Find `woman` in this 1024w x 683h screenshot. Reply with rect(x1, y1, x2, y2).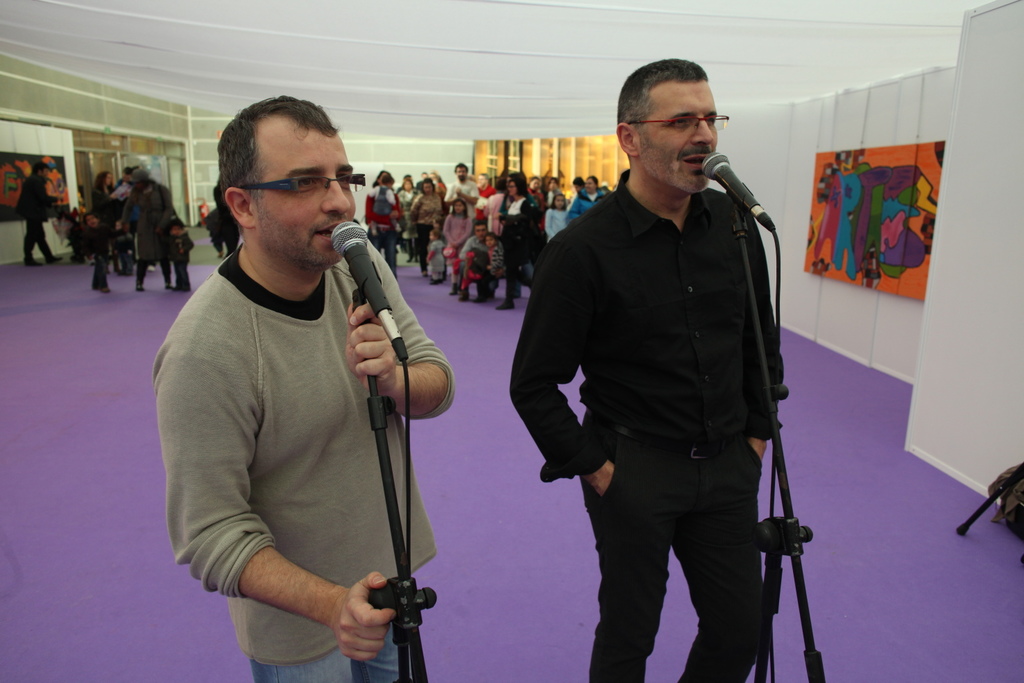
rect(363, 172, 405, 280).
